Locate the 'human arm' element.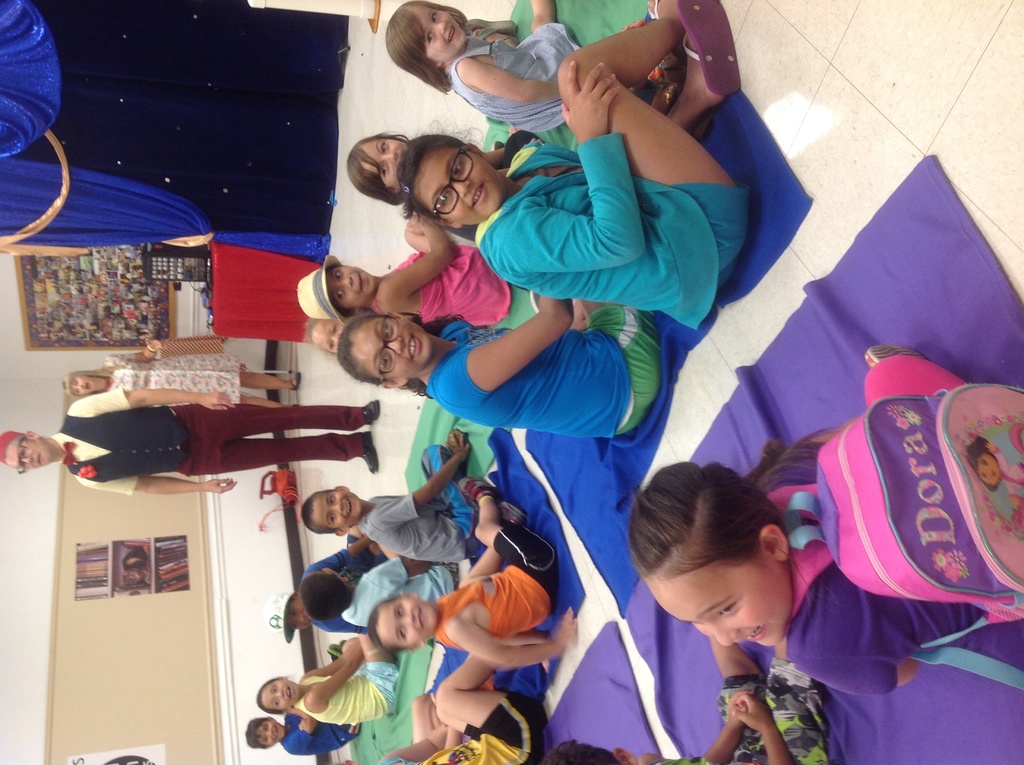
Element bbox: box=[106, 340, 163, 365].
